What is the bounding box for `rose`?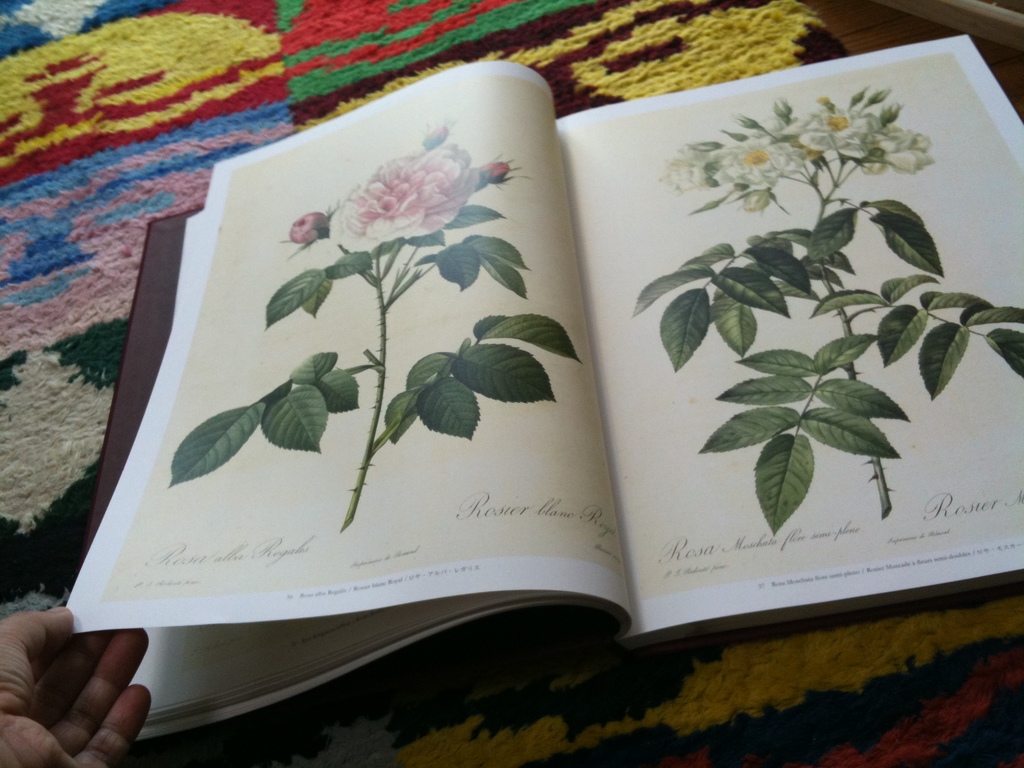
(710,136,809,189).
